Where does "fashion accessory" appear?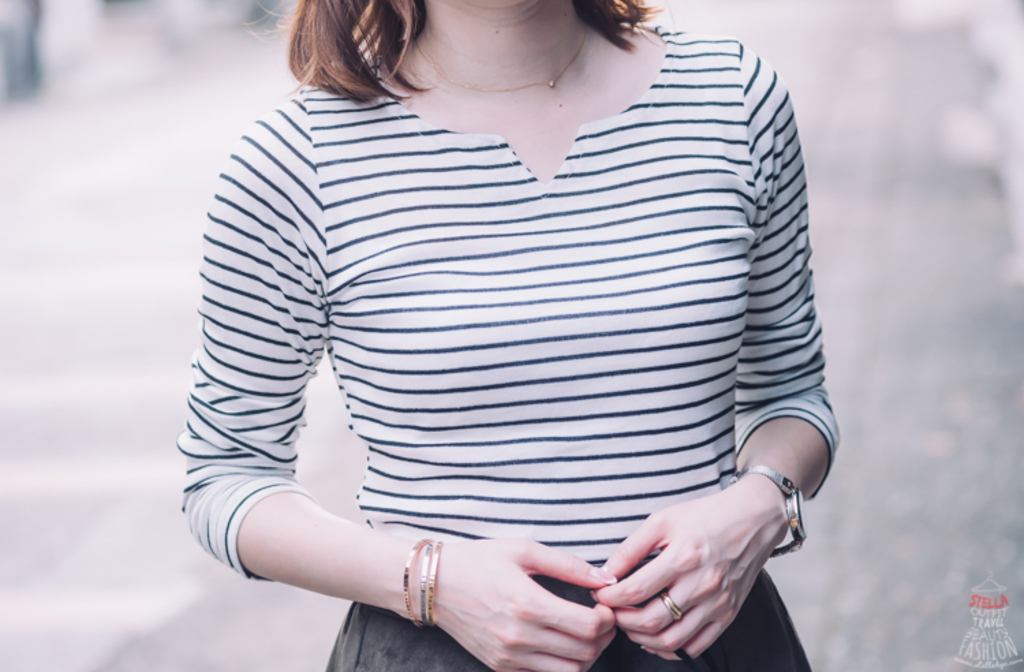
Appears at BBox(406, 14, 594, 97).
